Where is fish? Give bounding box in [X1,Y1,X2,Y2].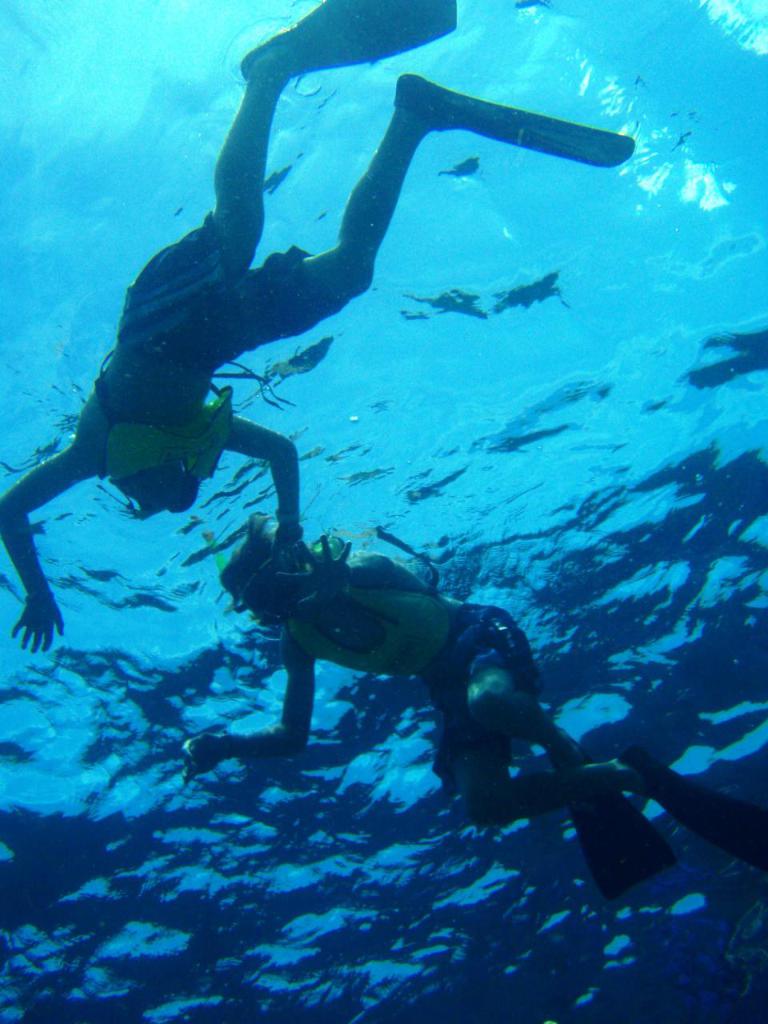
[267,341,330,372].
